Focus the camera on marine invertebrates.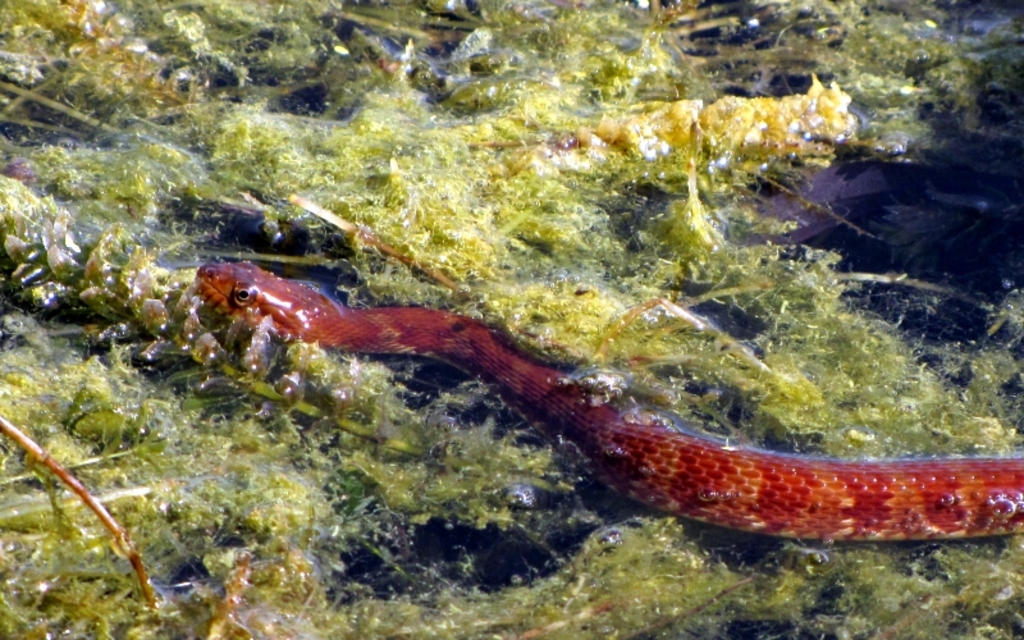
Focus region: x1=197, y1=260, x2=1011, y2=548.
